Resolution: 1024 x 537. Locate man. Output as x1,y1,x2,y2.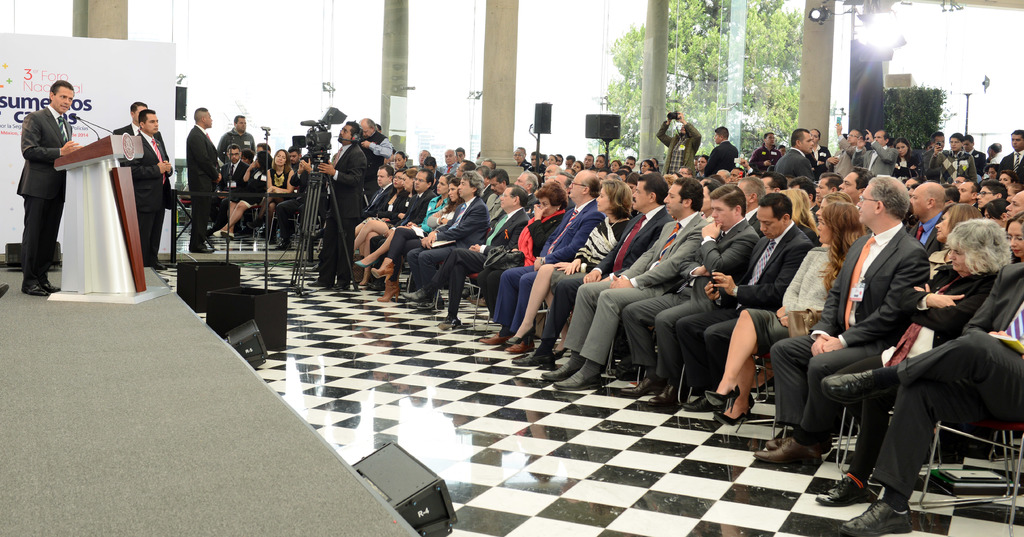
354,116,390,156.
